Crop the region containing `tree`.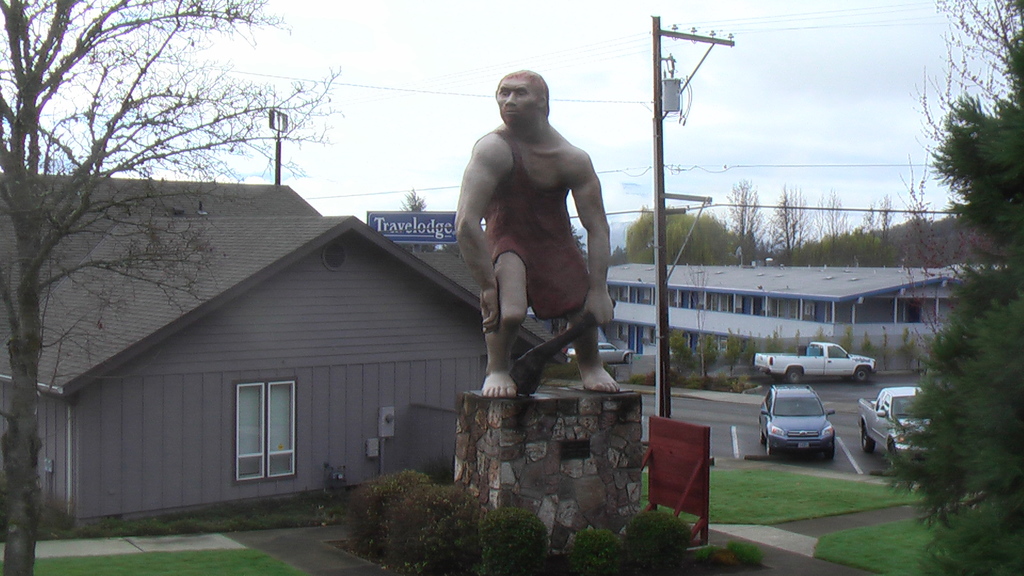
Crop region: 899,0,1023,575.
